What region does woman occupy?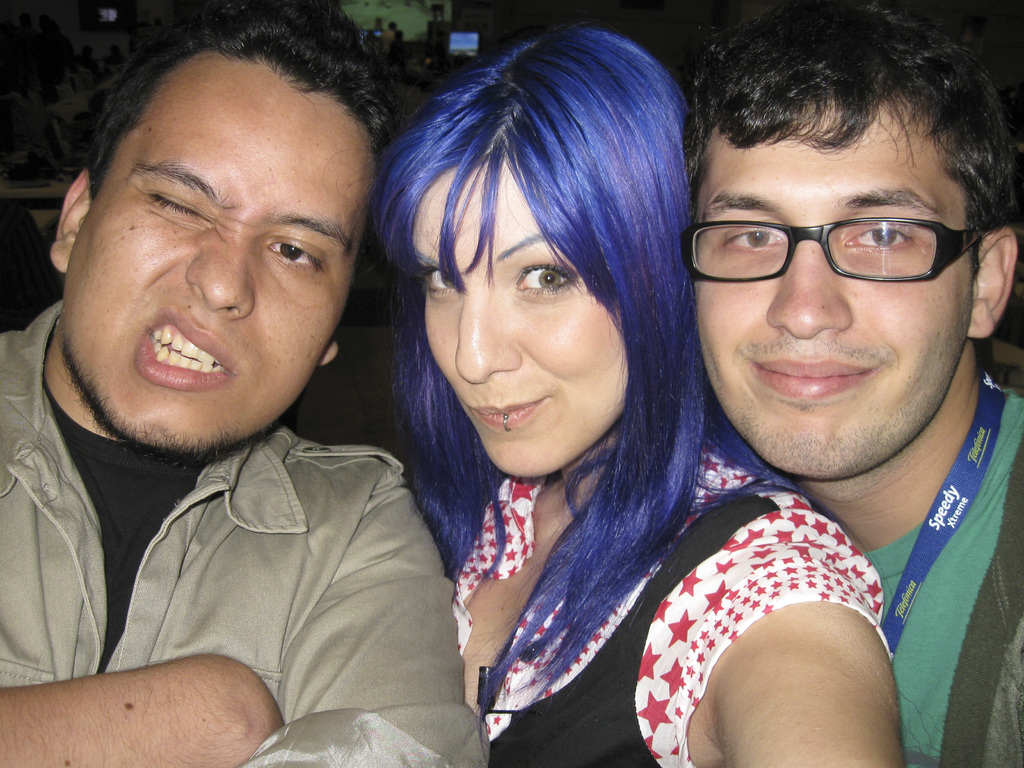
(left=297, top=83, right=908, bottom=749).
